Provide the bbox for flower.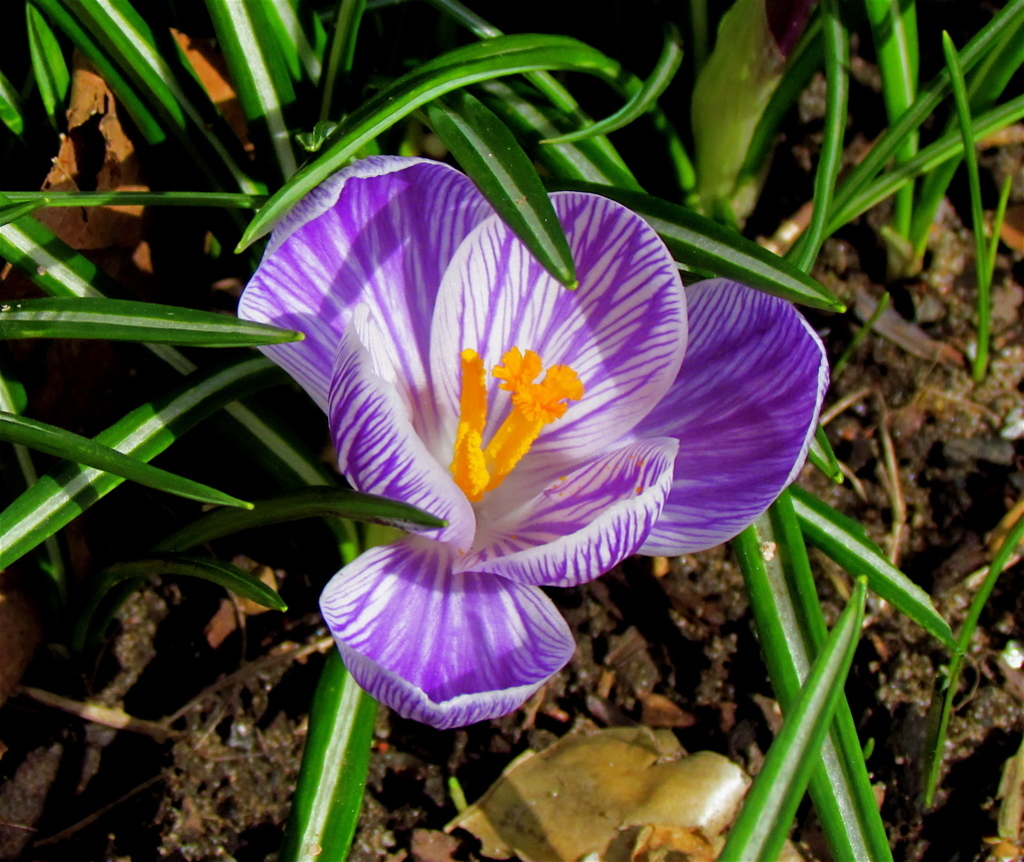
258/137/836/737.
